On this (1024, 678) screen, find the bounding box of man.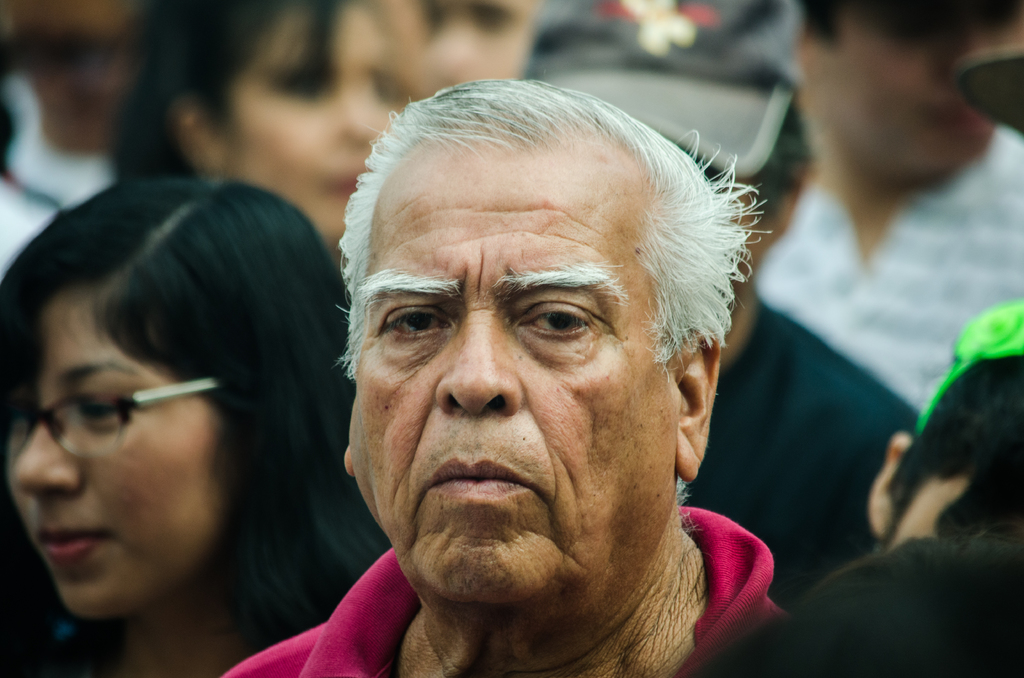
Bounding box: locate(741, 1, 1023, 397).
